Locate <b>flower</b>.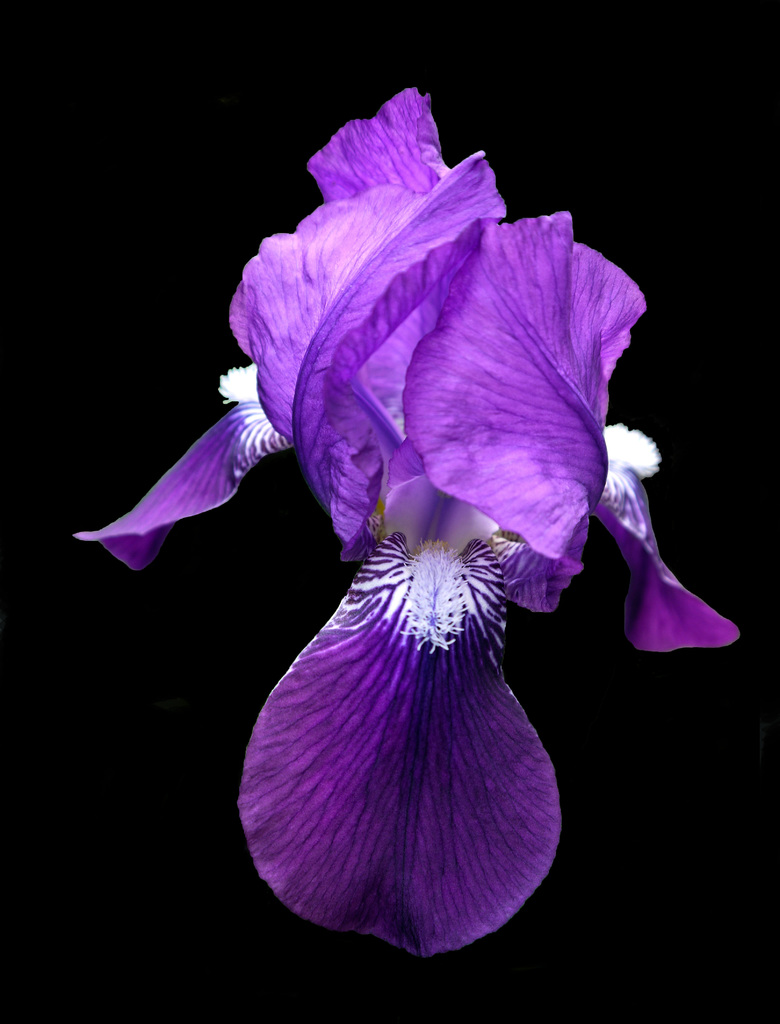
Bounding box: bbox=(107, 126, 727, 916).
